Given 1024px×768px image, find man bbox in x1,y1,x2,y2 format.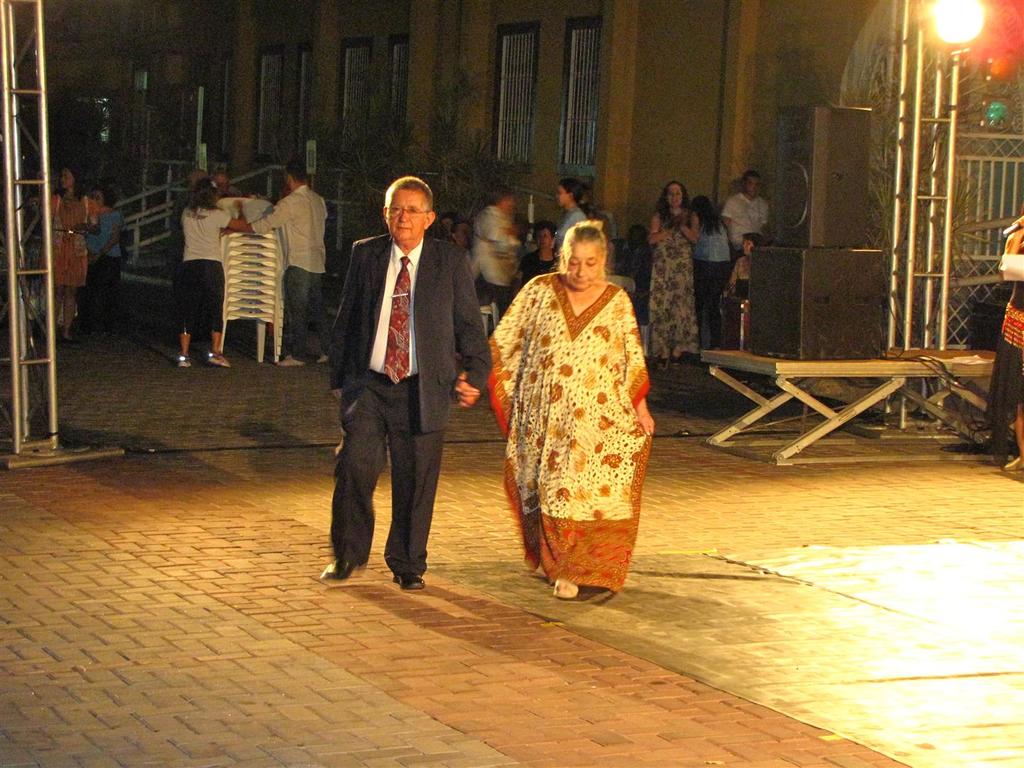
319,167,484,602.
